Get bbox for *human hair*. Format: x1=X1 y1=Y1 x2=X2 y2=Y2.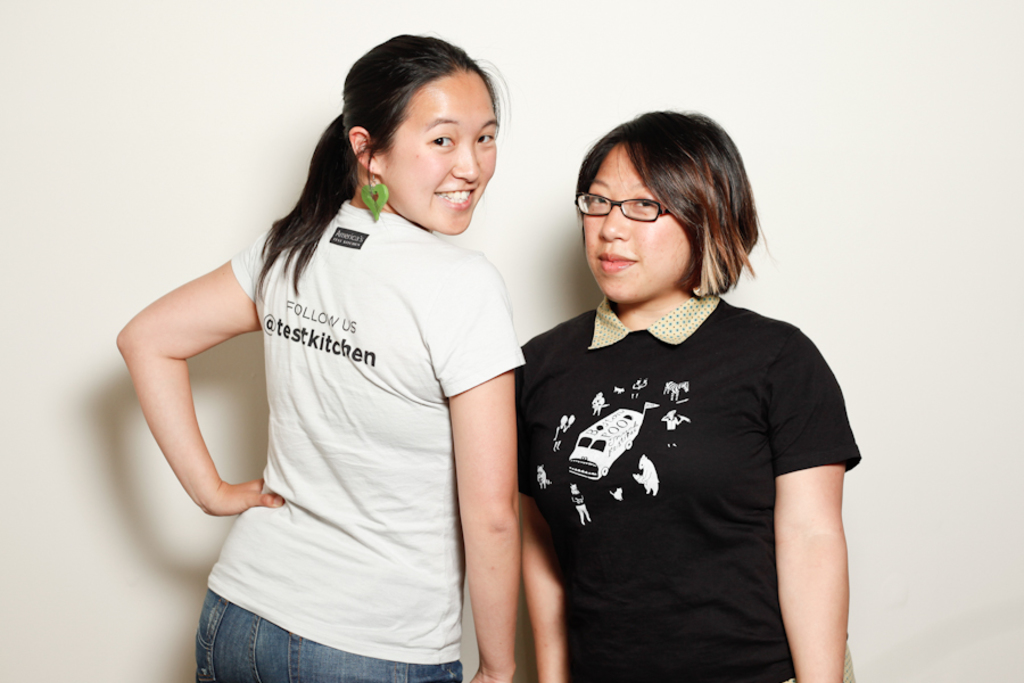
x1=560 y1=114 x2=744 y2=274.
